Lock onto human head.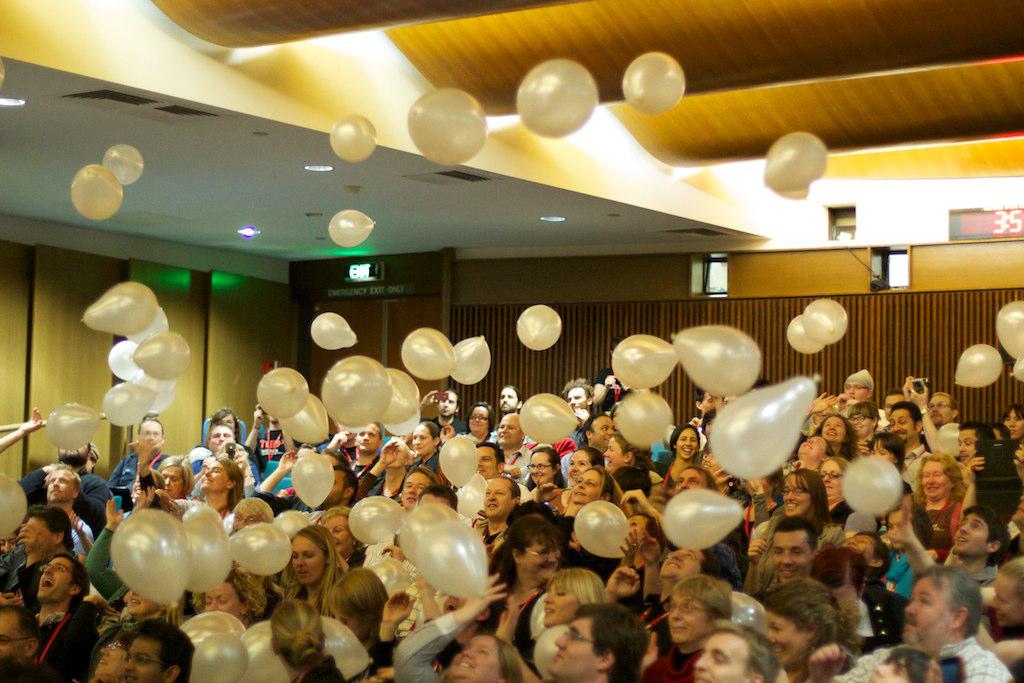
Locked: l=473, t=439, r=503, b=481.
